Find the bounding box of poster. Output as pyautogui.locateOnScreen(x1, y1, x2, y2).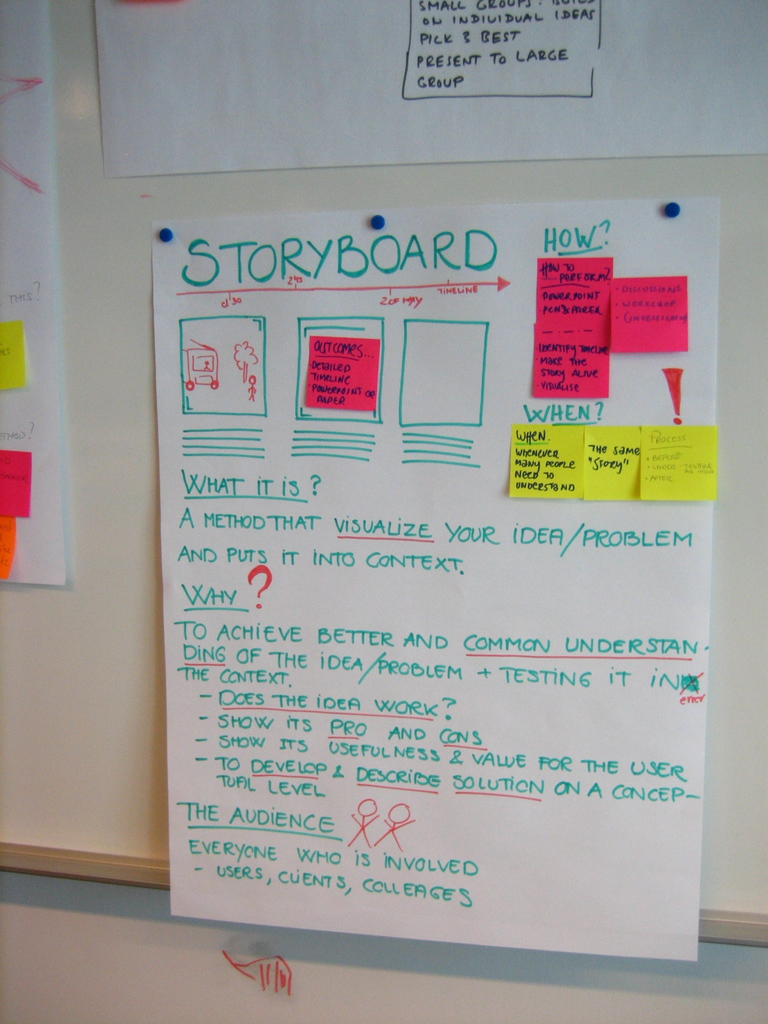
pyautogui.locateOnScreen(0, 0, 76, 588).
